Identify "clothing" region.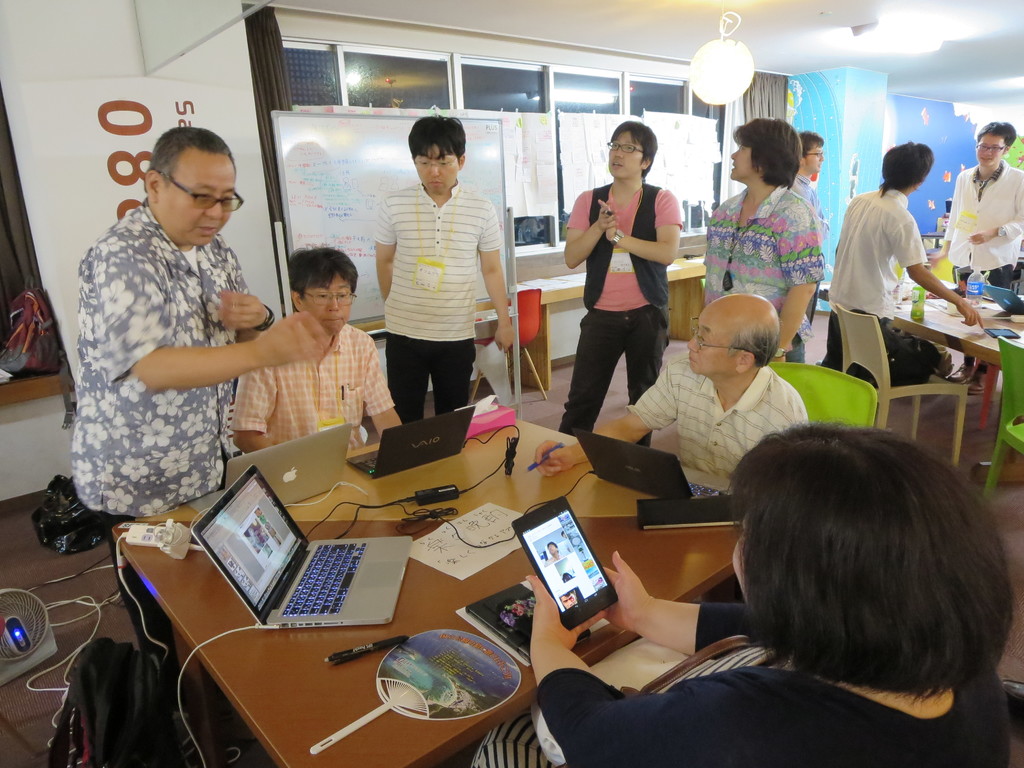
Region: [548,178,682,428].
